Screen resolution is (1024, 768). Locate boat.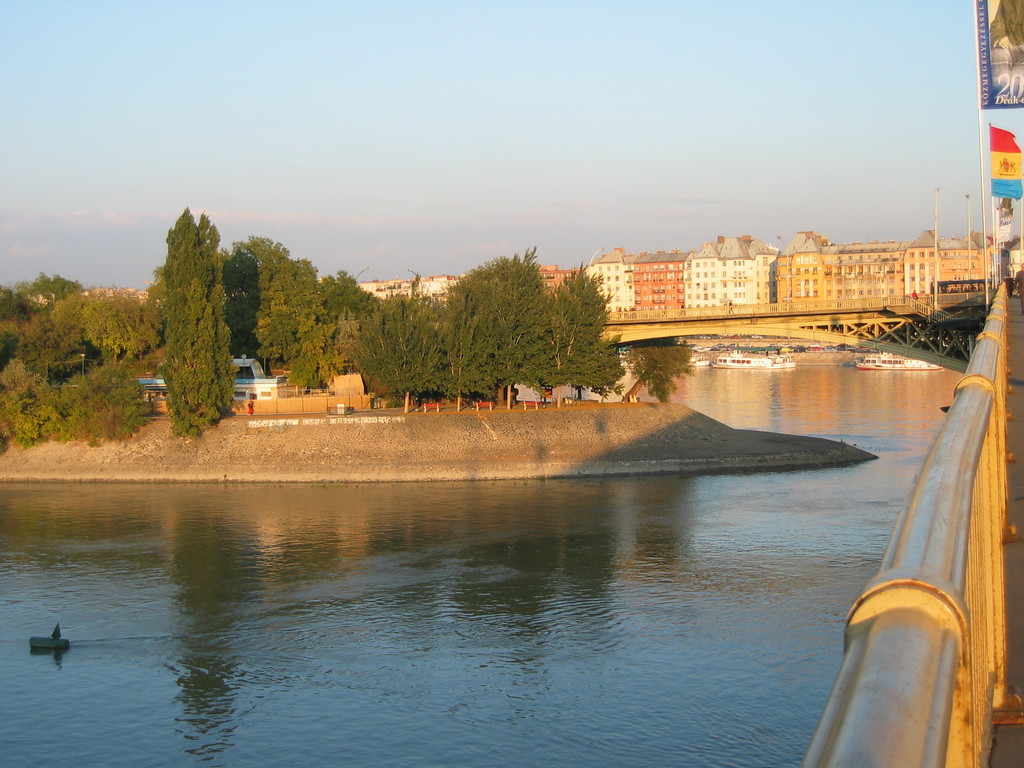
box=[705, 351, 792, 370].
